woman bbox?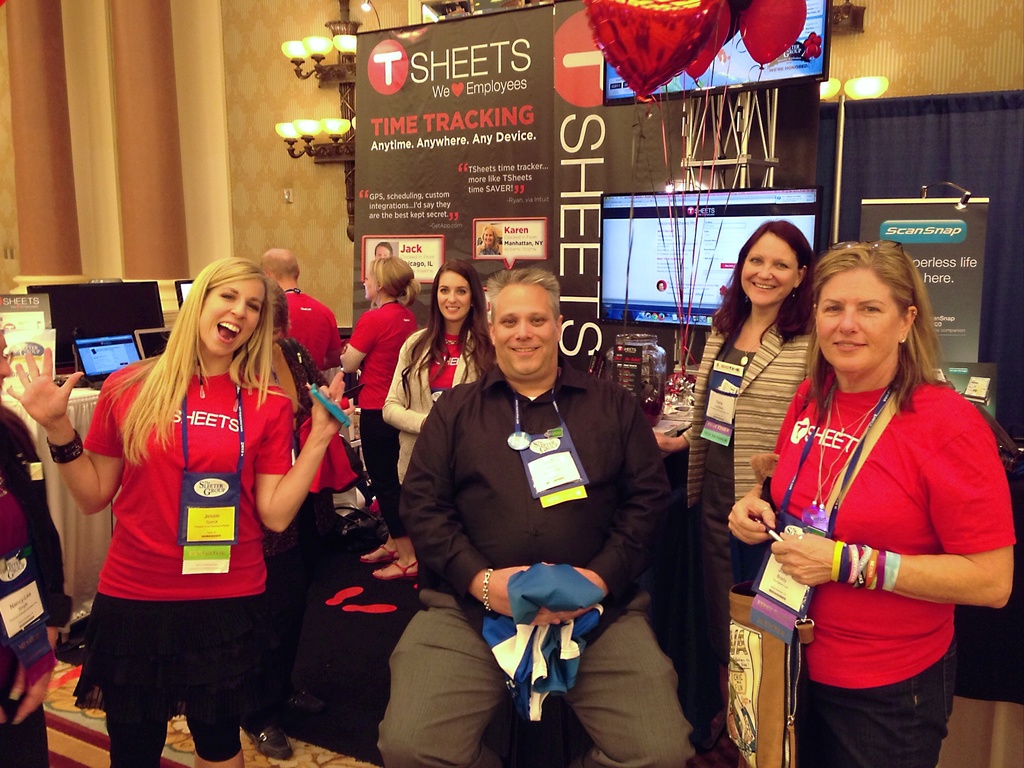
left=334, top=254, right=424, bottom=589
